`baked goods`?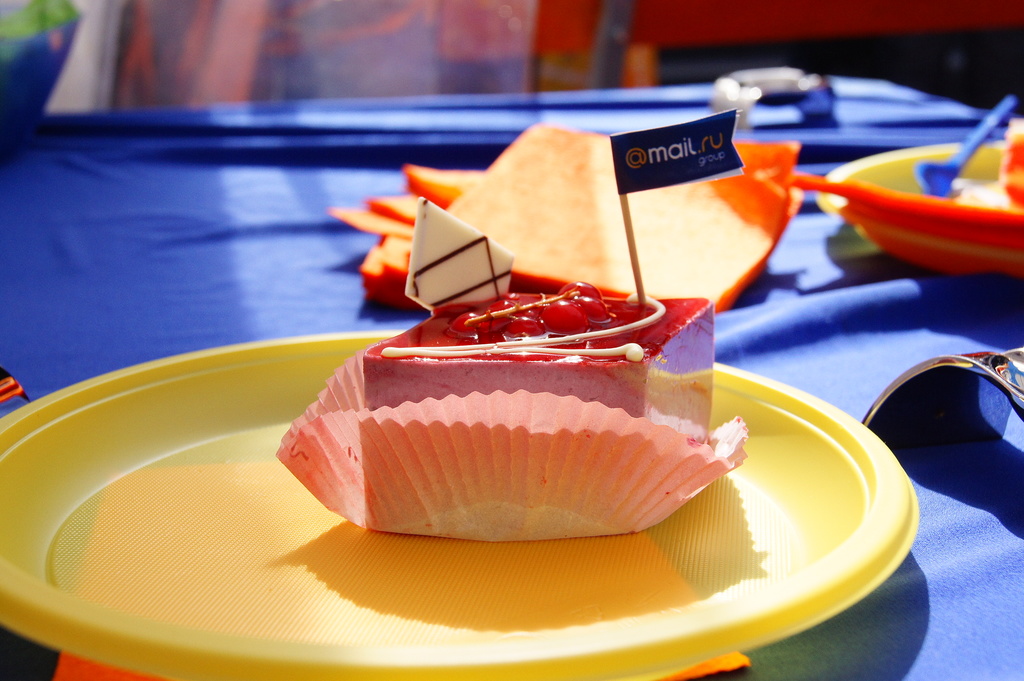
rect(999, 116, 1023, 212)
